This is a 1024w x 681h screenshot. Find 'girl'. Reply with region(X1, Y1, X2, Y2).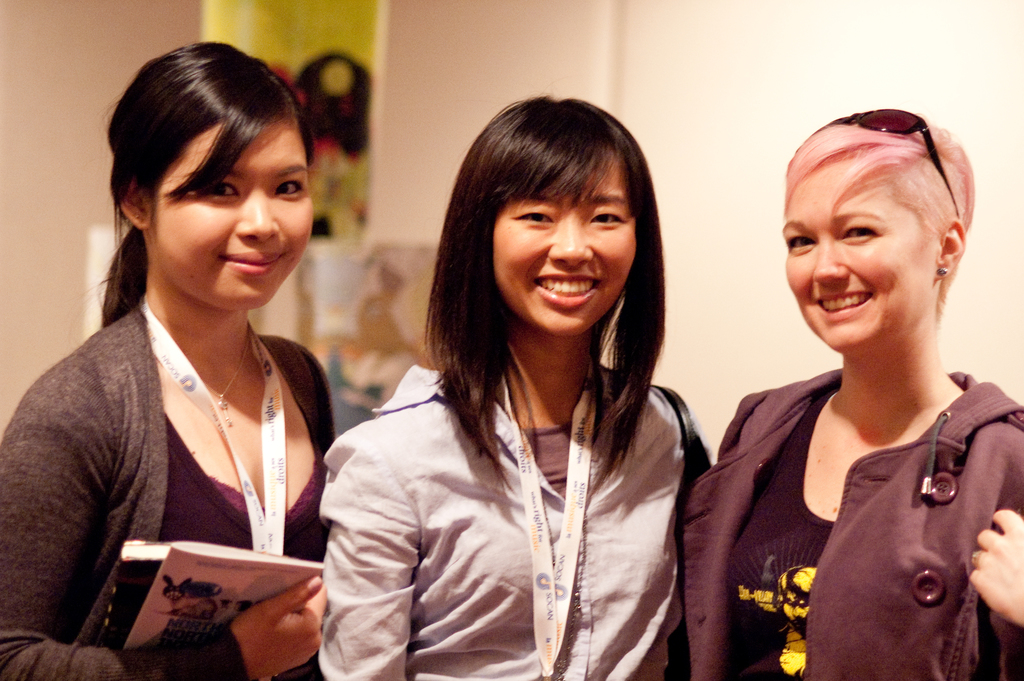
region(681, 106, 1023, 680).
